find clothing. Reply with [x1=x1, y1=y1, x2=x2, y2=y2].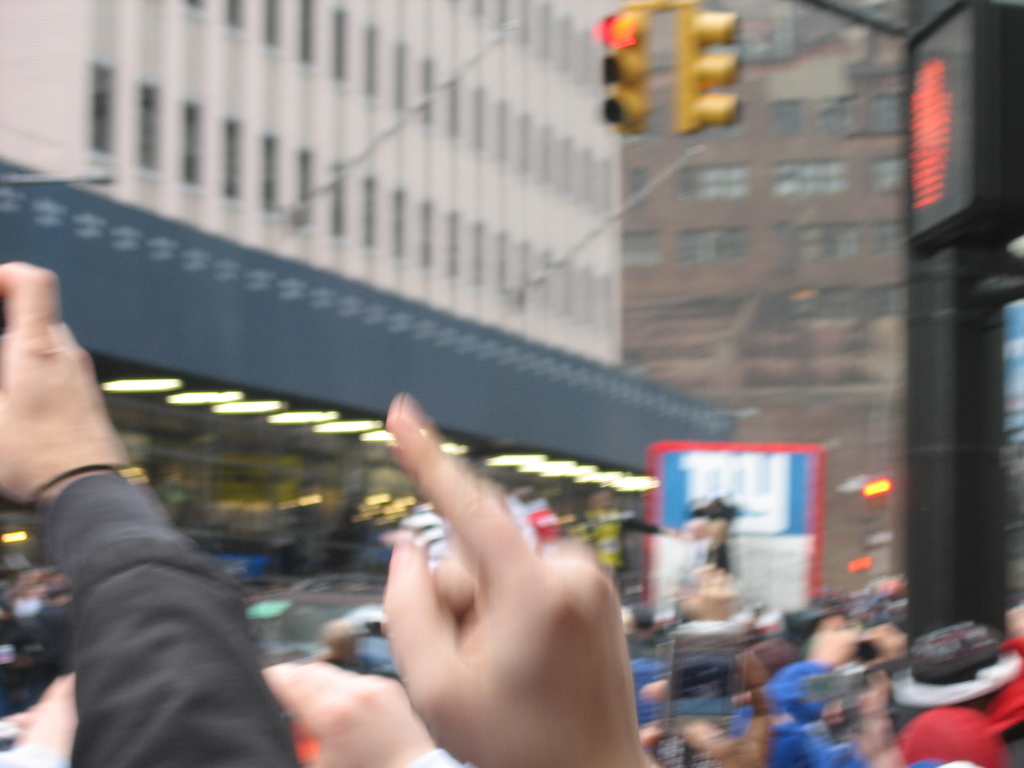
[x1=47, y1=467, x2=291, y2=767].
